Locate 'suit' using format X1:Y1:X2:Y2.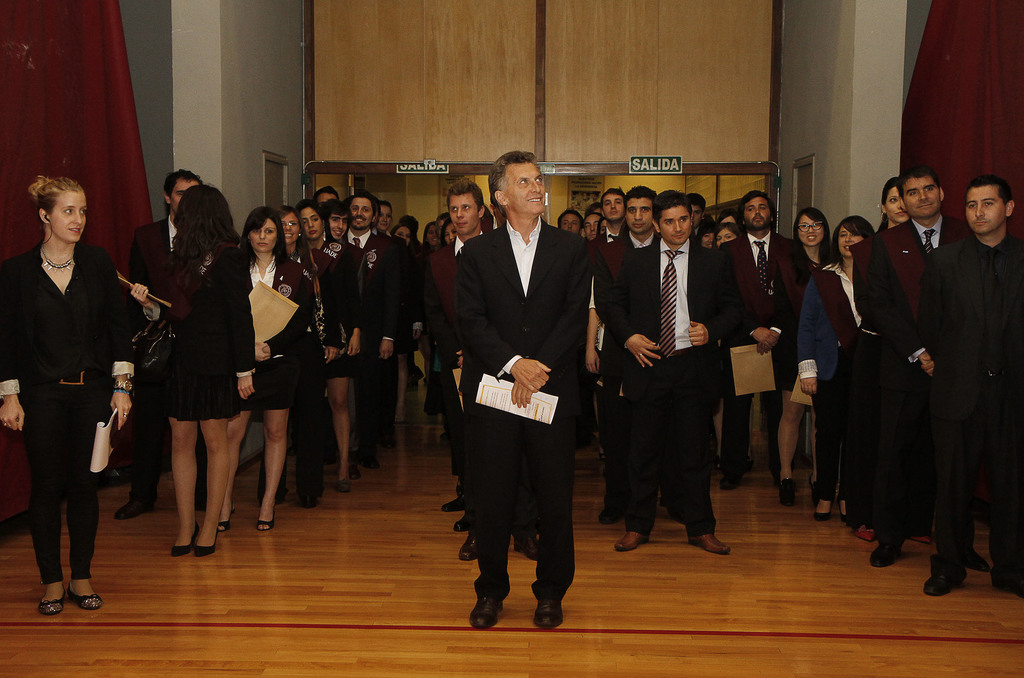
920:236:1023:564.
